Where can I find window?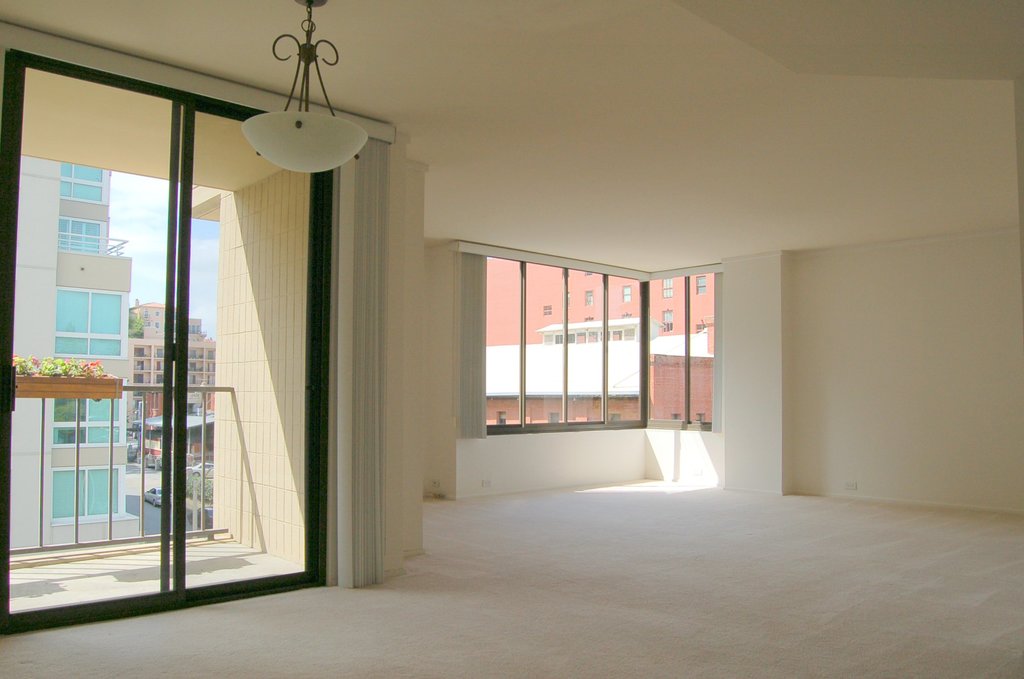
You can find it at {"x1": 543, "y1": 306, "x2": 552, "y2": 316}.
